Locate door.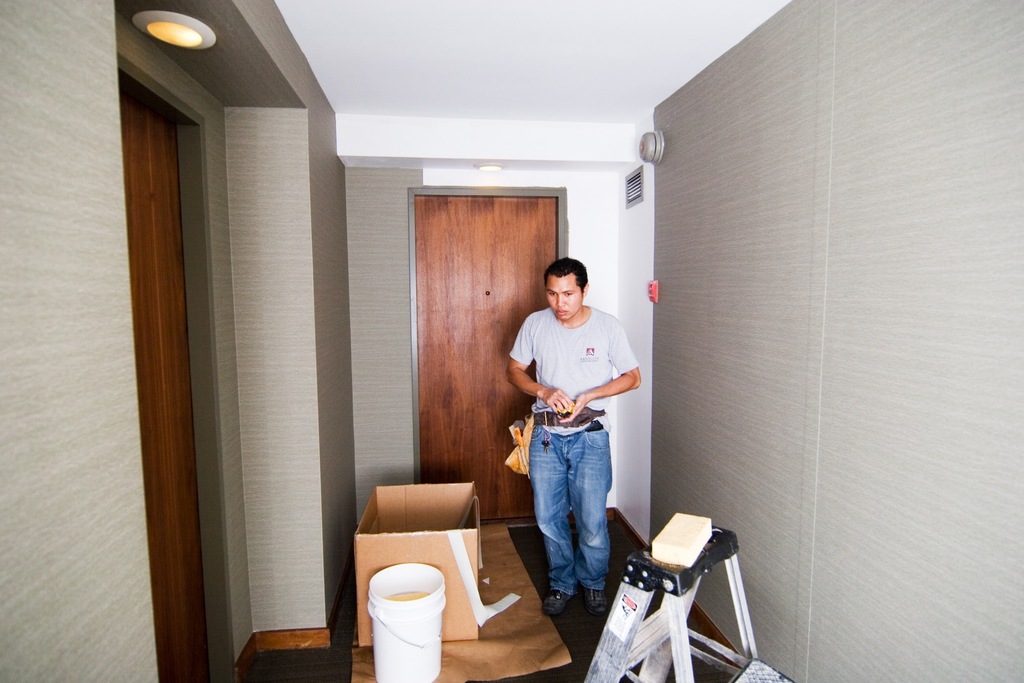
Bounding box: region(113, 93, 210, 682).
